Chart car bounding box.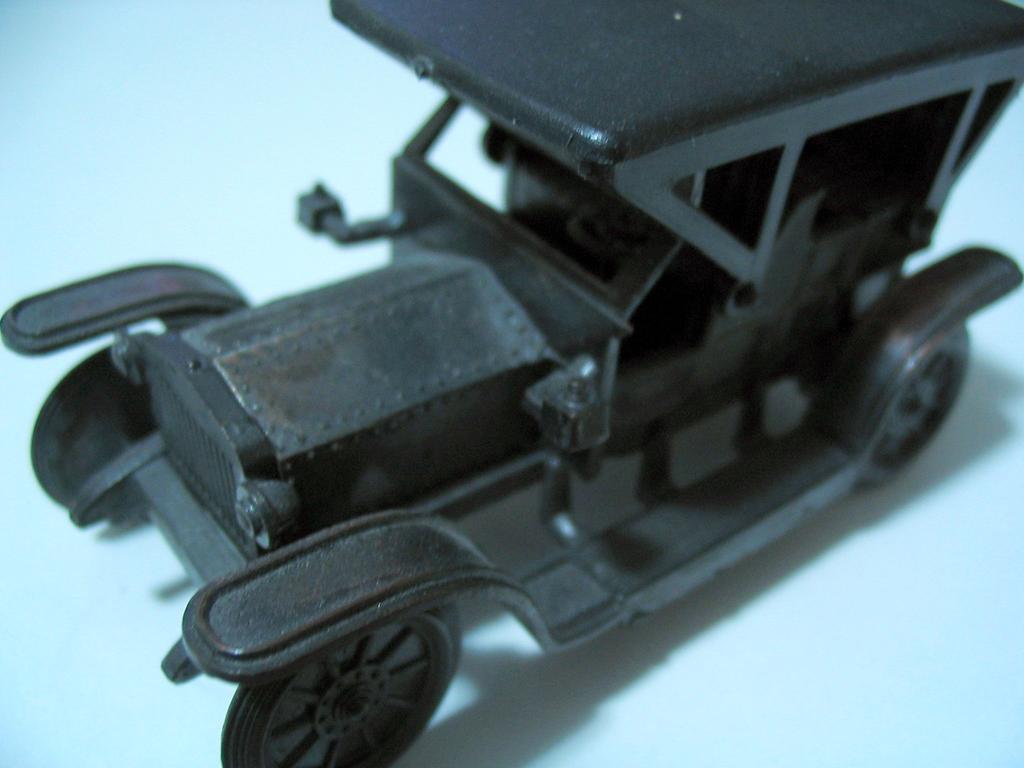
Charted: Rect(0, 0, 1023, 767).
